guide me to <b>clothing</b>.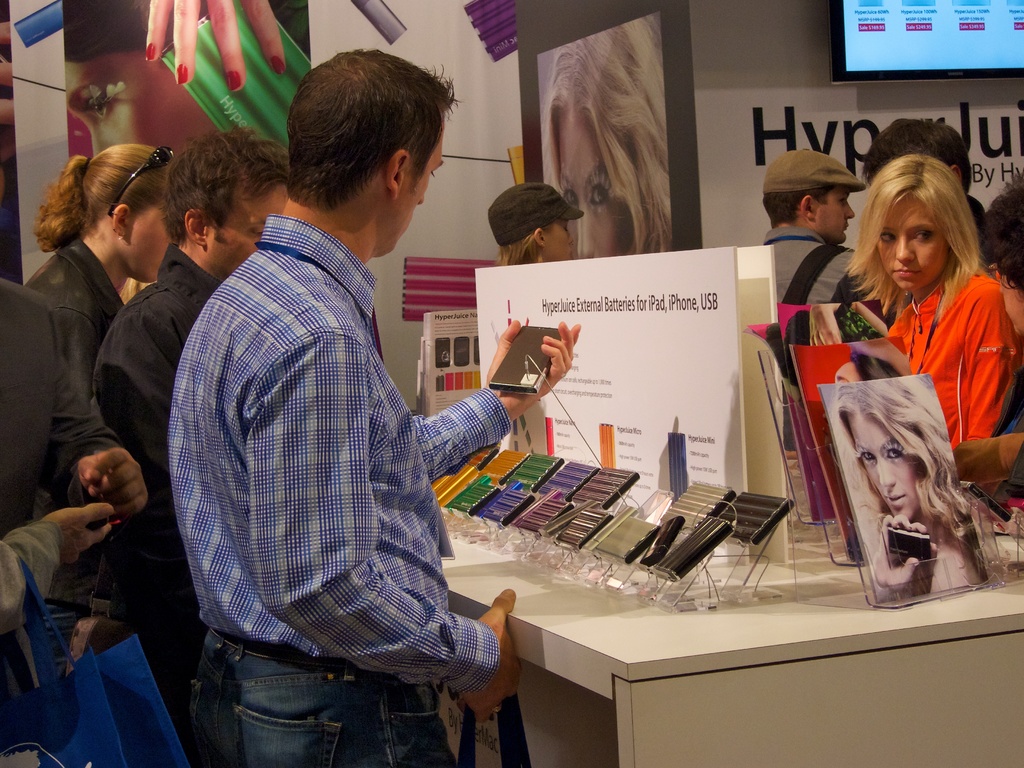
Guidance: [759, 225, 863, 306].
